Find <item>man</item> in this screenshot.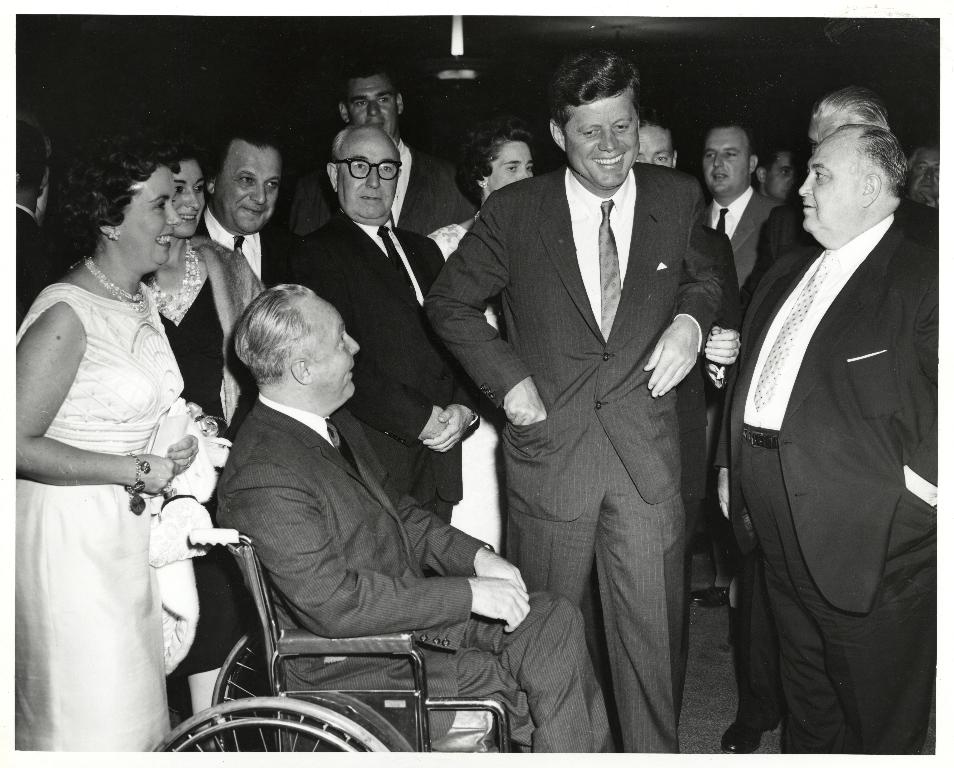
The bounding box for <item>man</item> is bbox=(184, 133, 309, 457).
